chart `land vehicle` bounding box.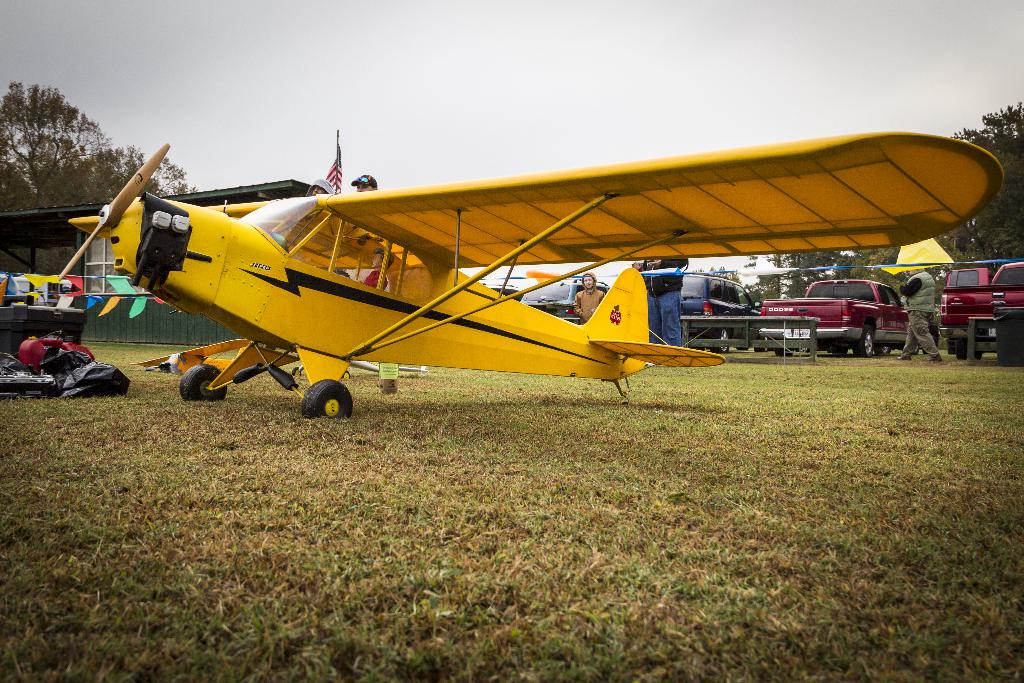
Charted: locate(521, 278, 612, 320).
